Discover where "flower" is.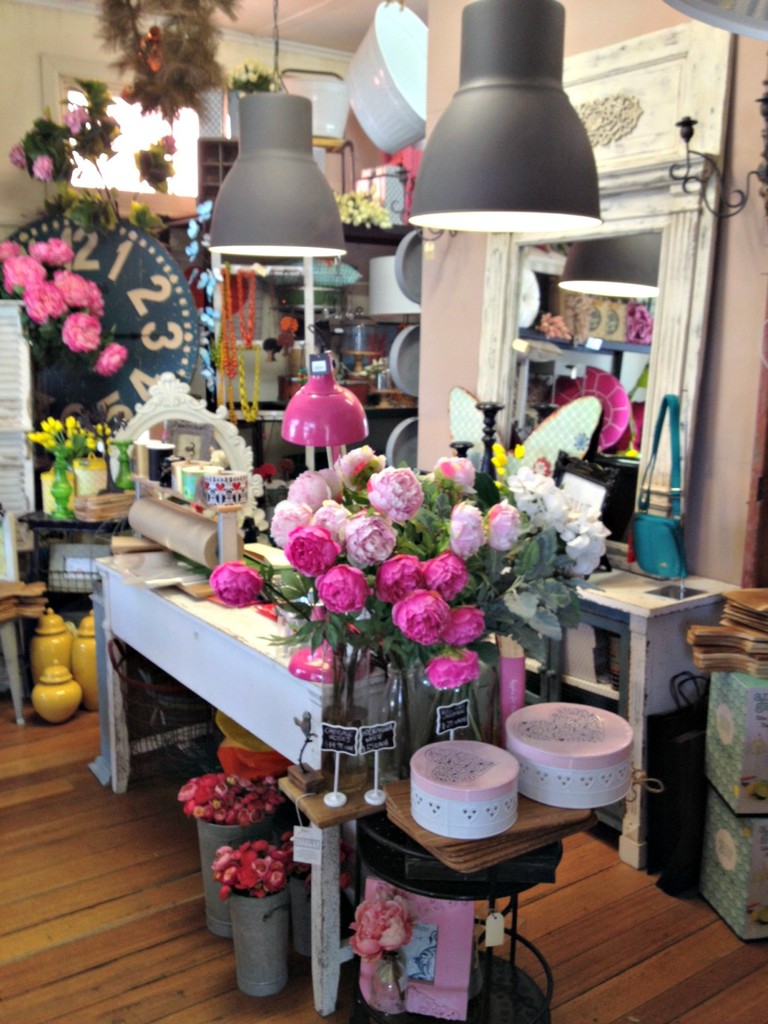
Discovered at [x1=427, y1=646, x2=481, y2=693].
